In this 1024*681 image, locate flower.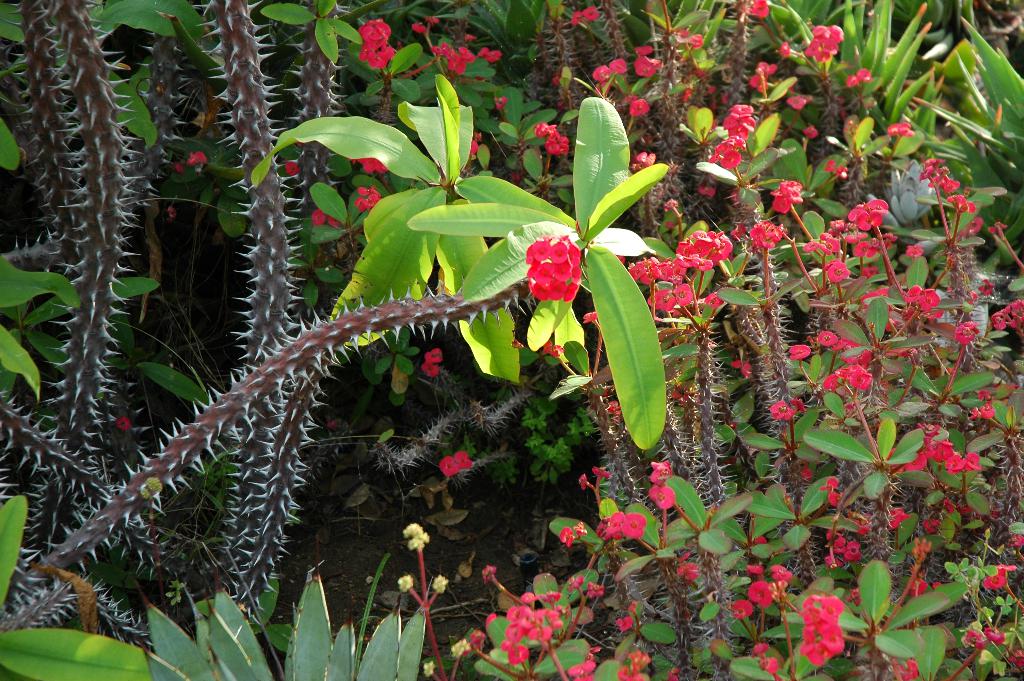
Bounding box: rect(500, 587, 570, 659).
